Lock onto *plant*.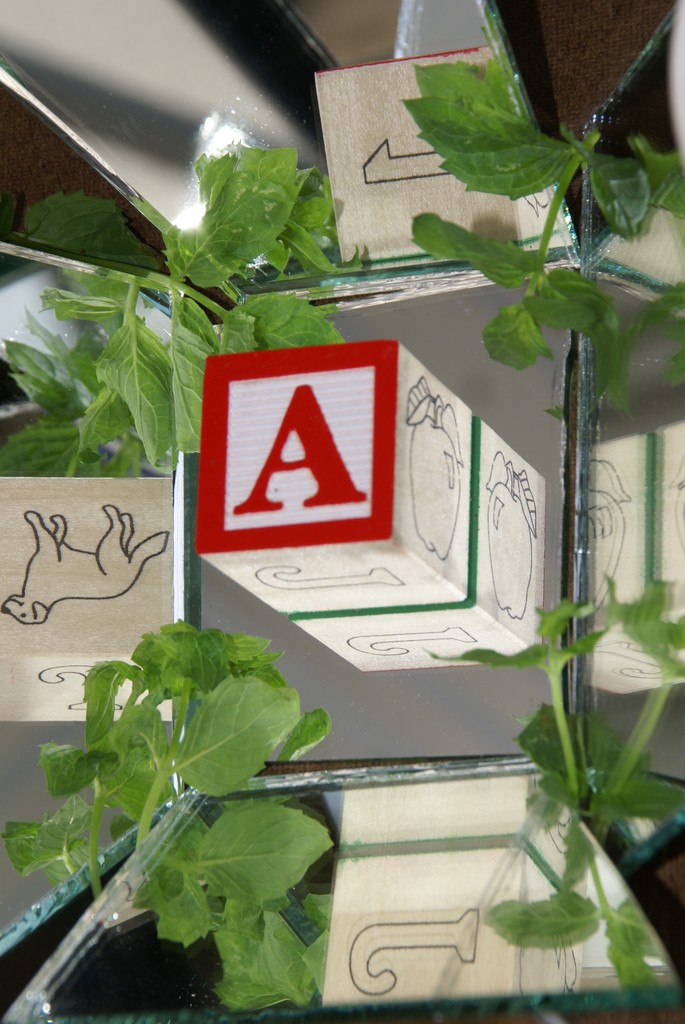
Locked: bbox(0, 141, 384, 528).
